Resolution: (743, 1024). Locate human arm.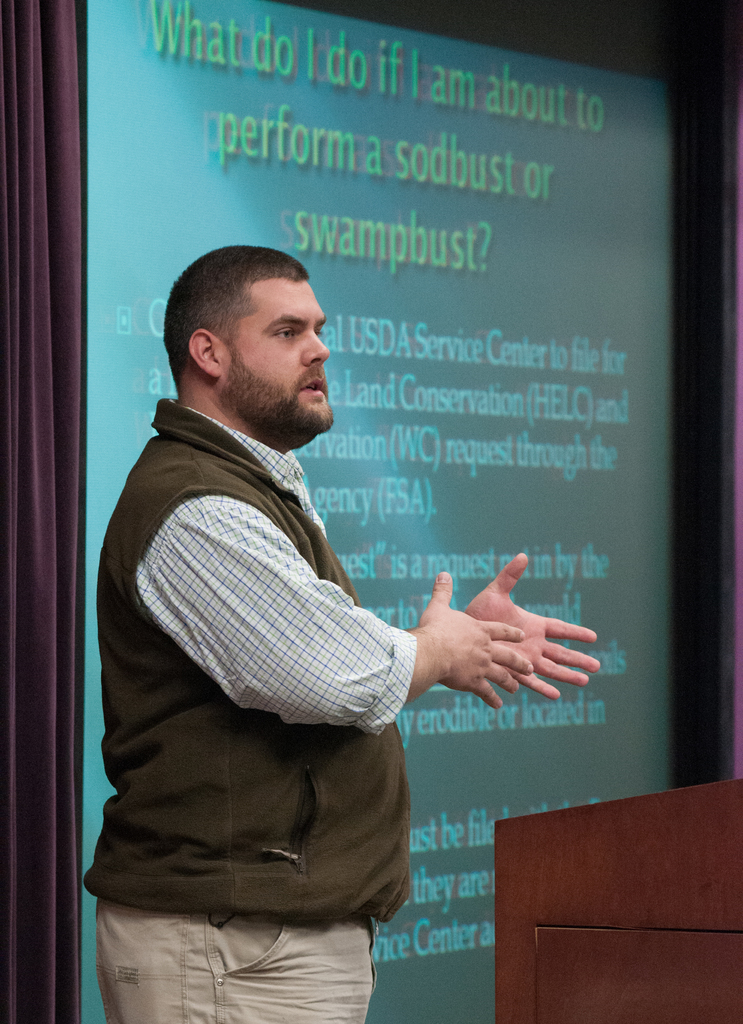
rect(459, 554, 600, 695).
